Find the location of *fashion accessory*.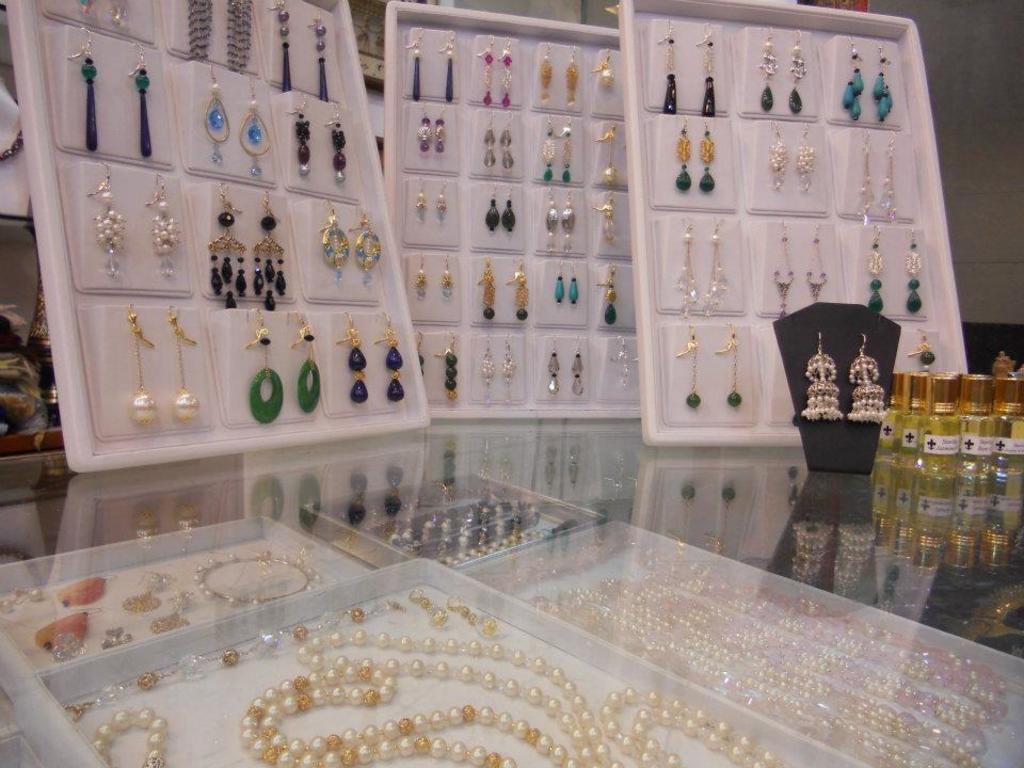
Location: bbox=(68, 27, 94, 155).
